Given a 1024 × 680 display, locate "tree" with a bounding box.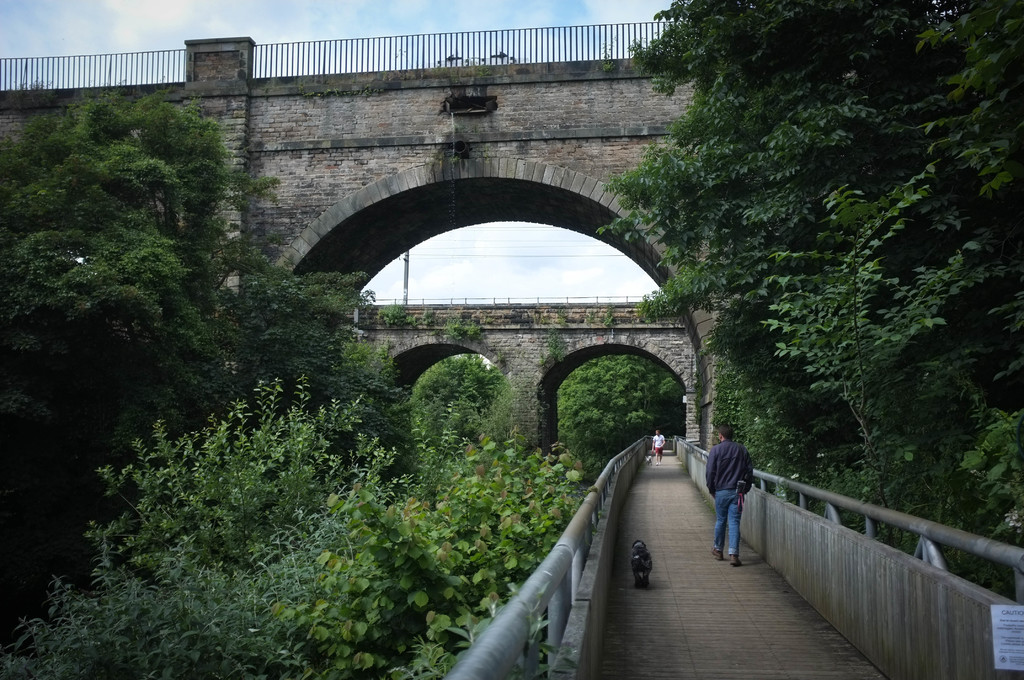
Located: 0/70/286/320.
